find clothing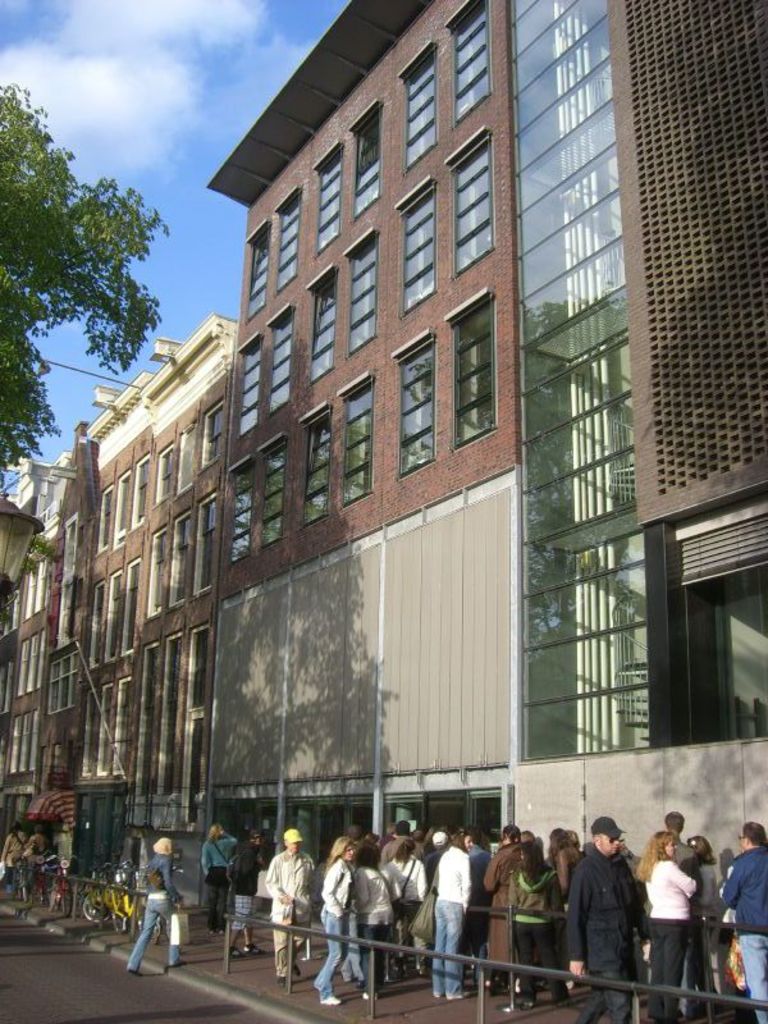
[645, 867, 694, 1023]
